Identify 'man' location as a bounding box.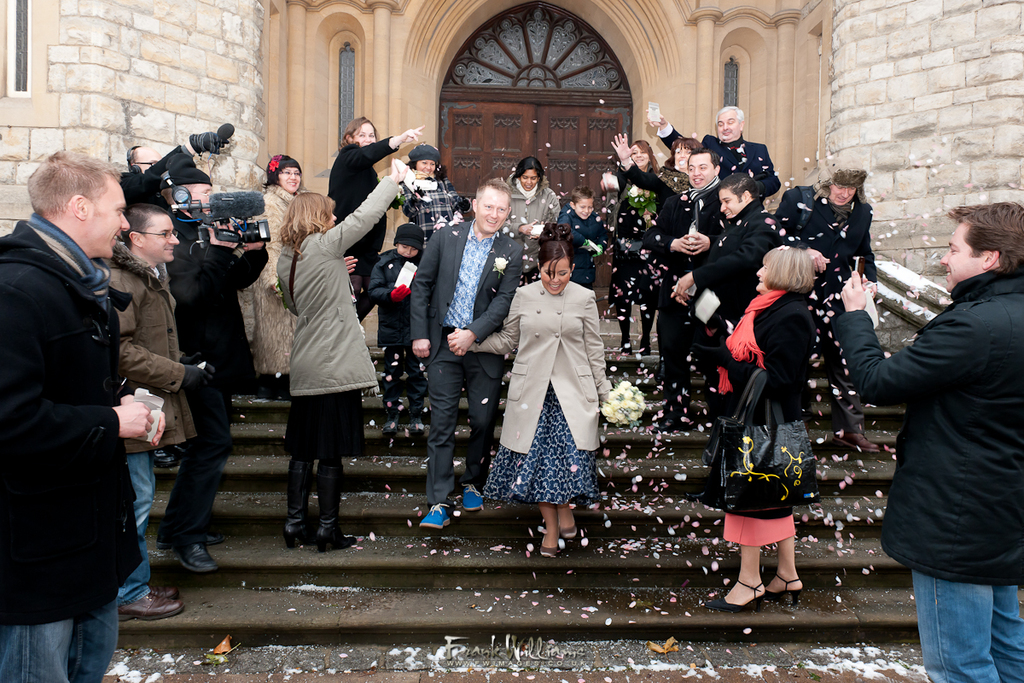
(x1=672, y1=172, x2=789, y2=443).
